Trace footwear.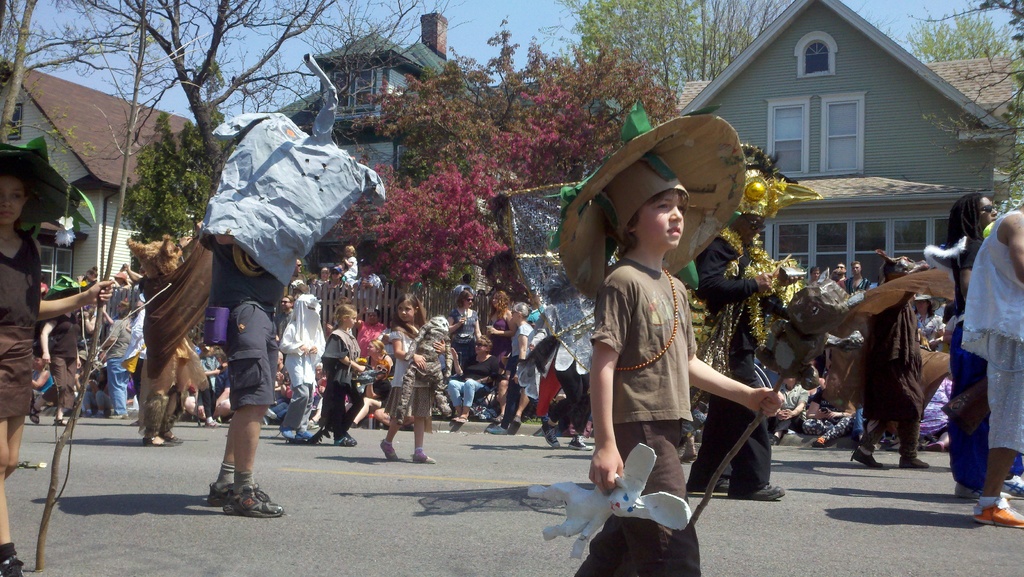
Traced to 377,421,388,432.
